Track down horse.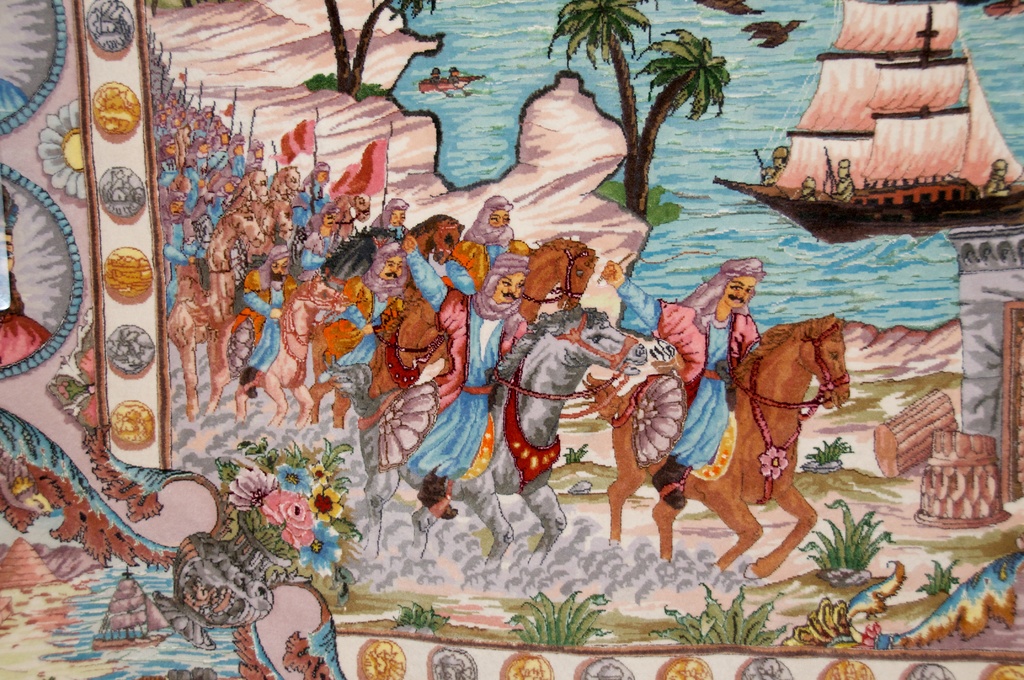
Tracked to (x1=164, y1=202, x2=268, y2=414).
